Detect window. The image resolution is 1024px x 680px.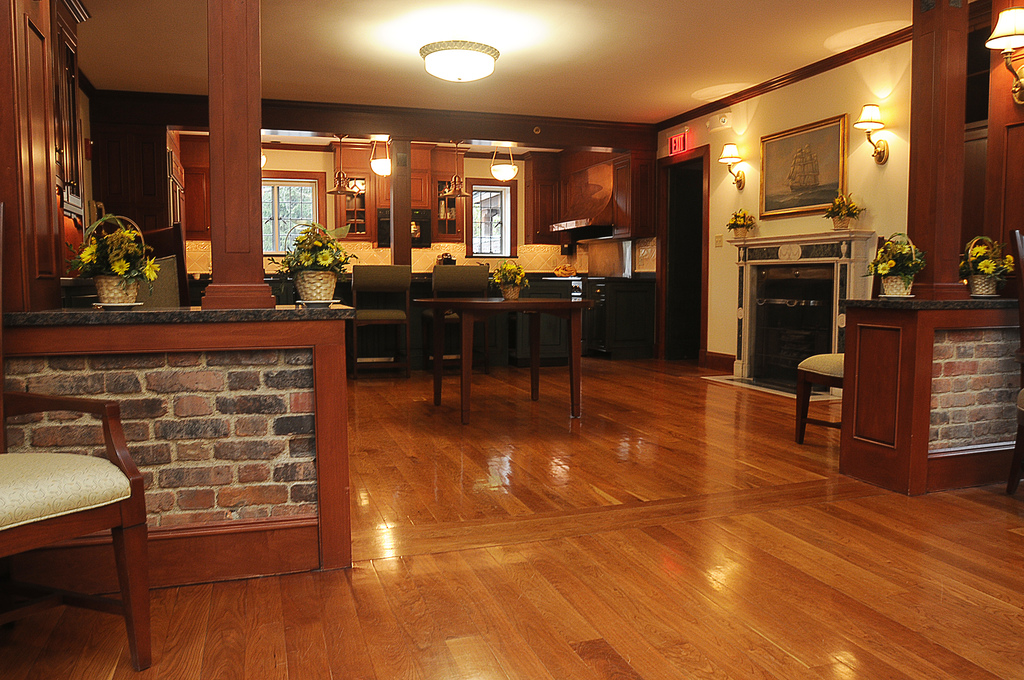
<box>262,170,346,238</box>.
